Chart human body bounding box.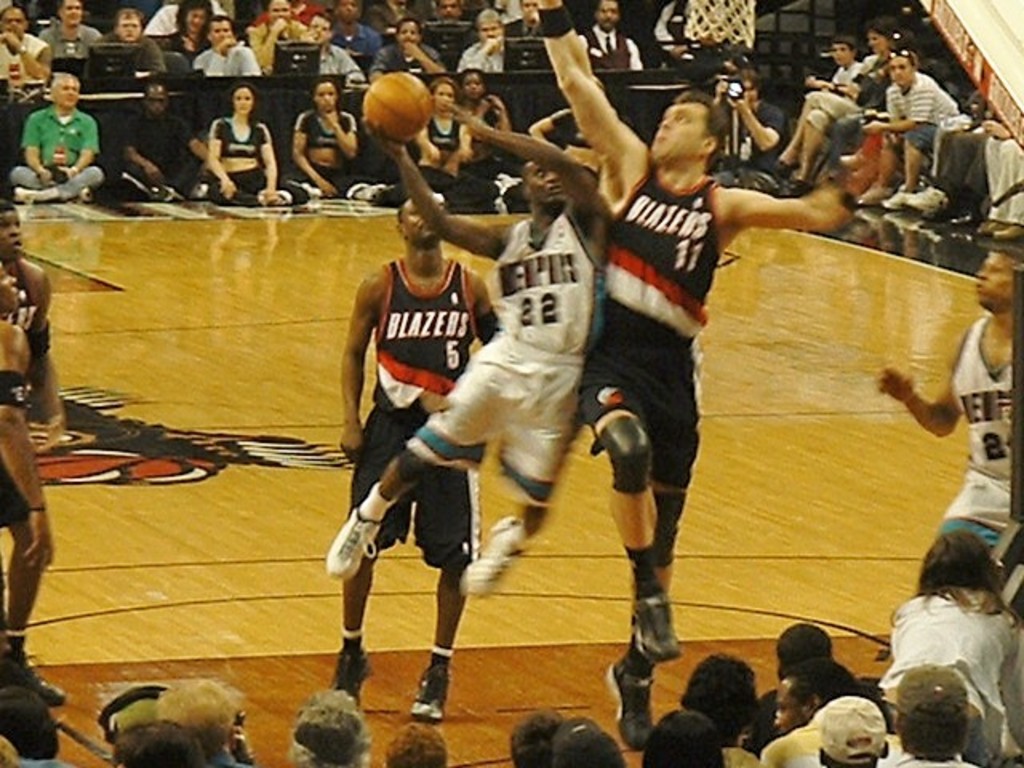
Charted: BBox(0, 267, 69, 702).
